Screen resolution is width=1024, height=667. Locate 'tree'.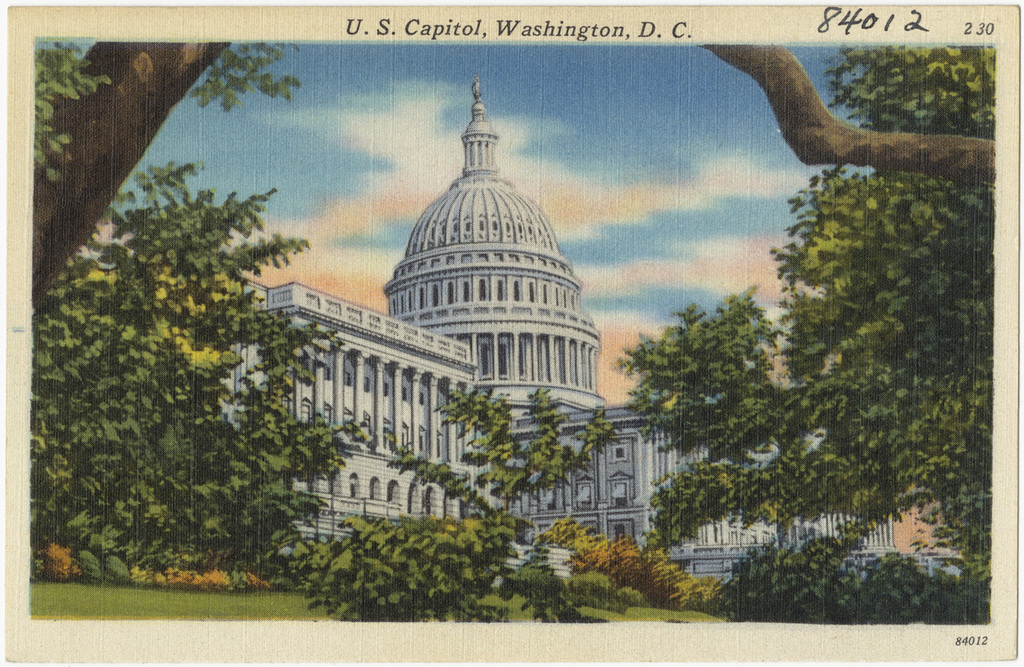
375/375/625/554.
